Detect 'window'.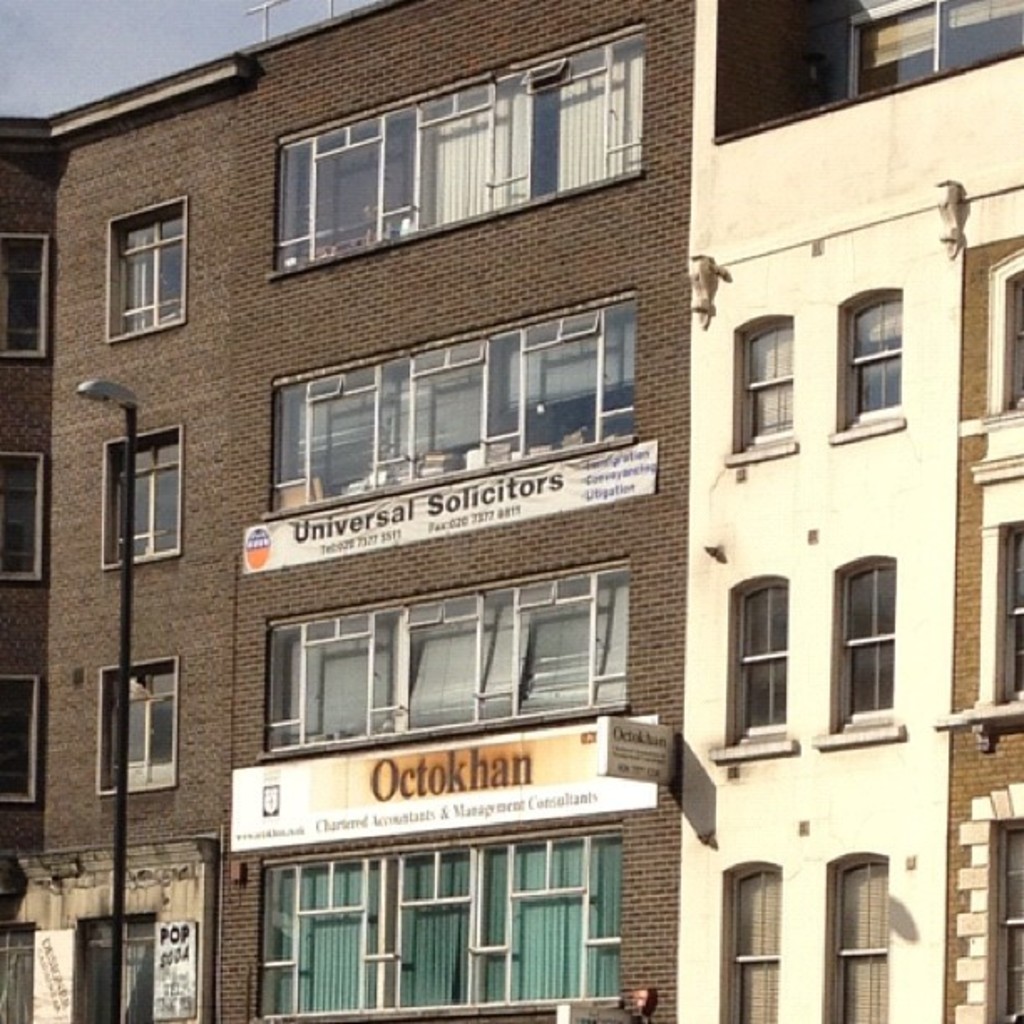
Detected at 105, 194, 187, 343.
